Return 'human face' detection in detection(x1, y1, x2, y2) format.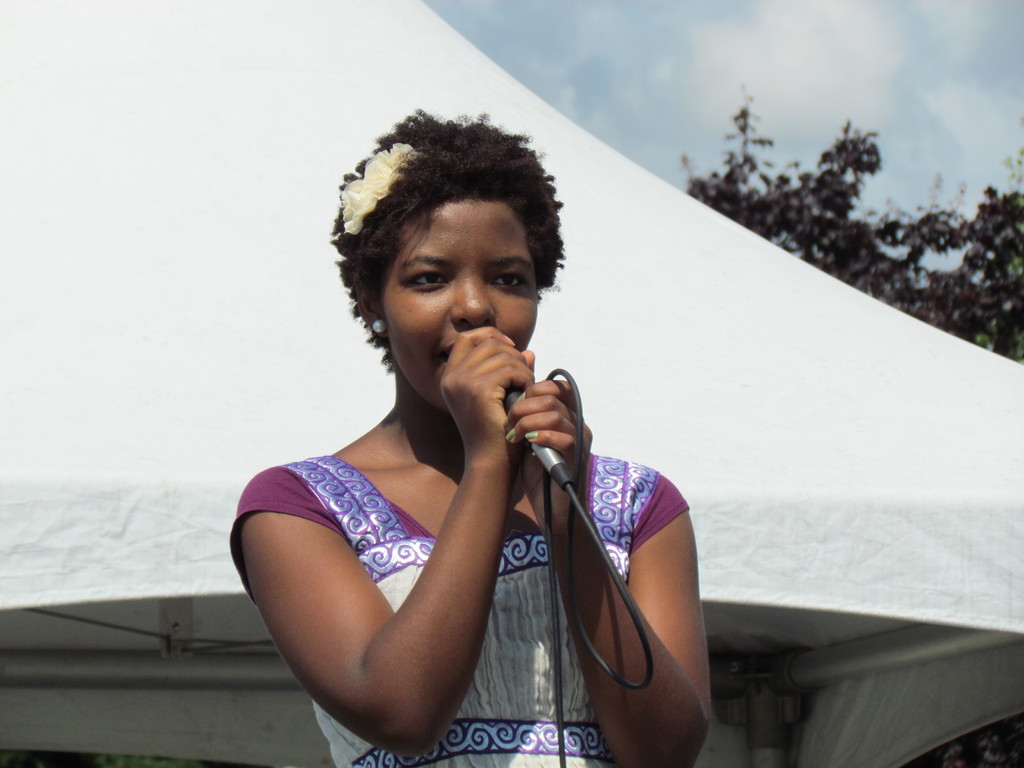
detection(383, 204, 538, 413).
